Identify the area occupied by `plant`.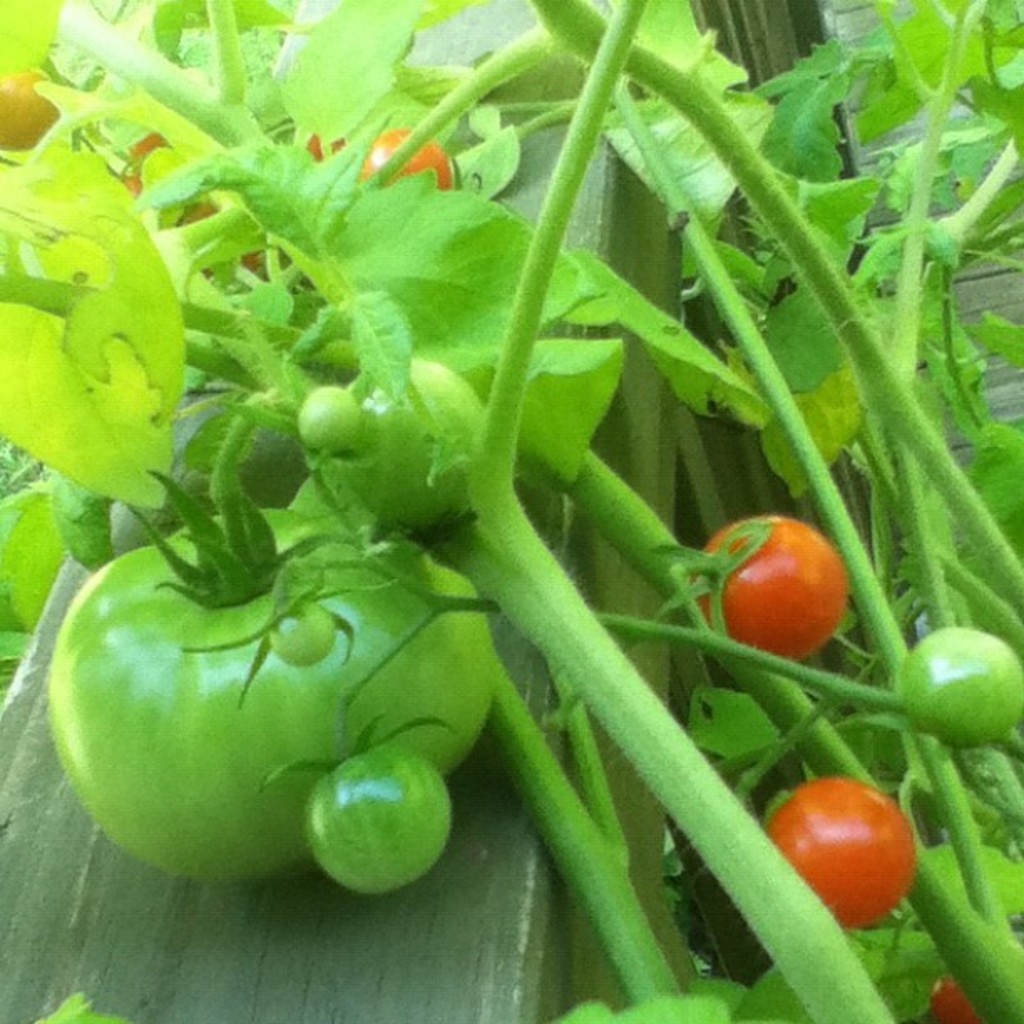
Area: 18/0/1023/969.
